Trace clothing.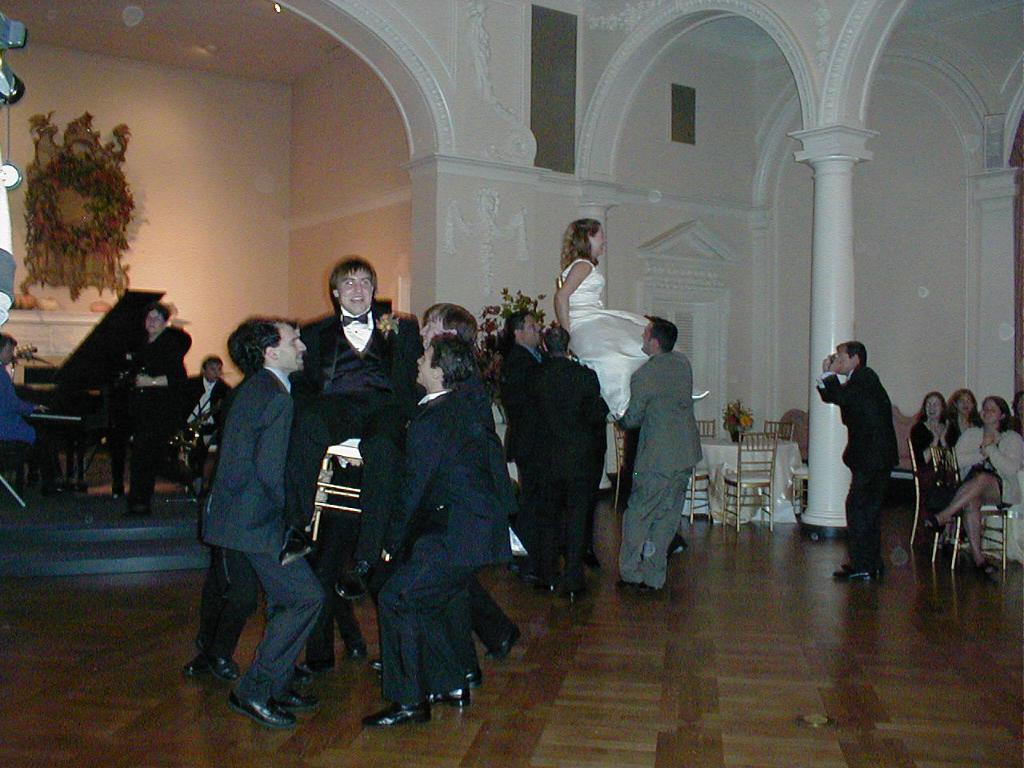
Traced to [x1=499, y1=342, x2=542, y2=450].
